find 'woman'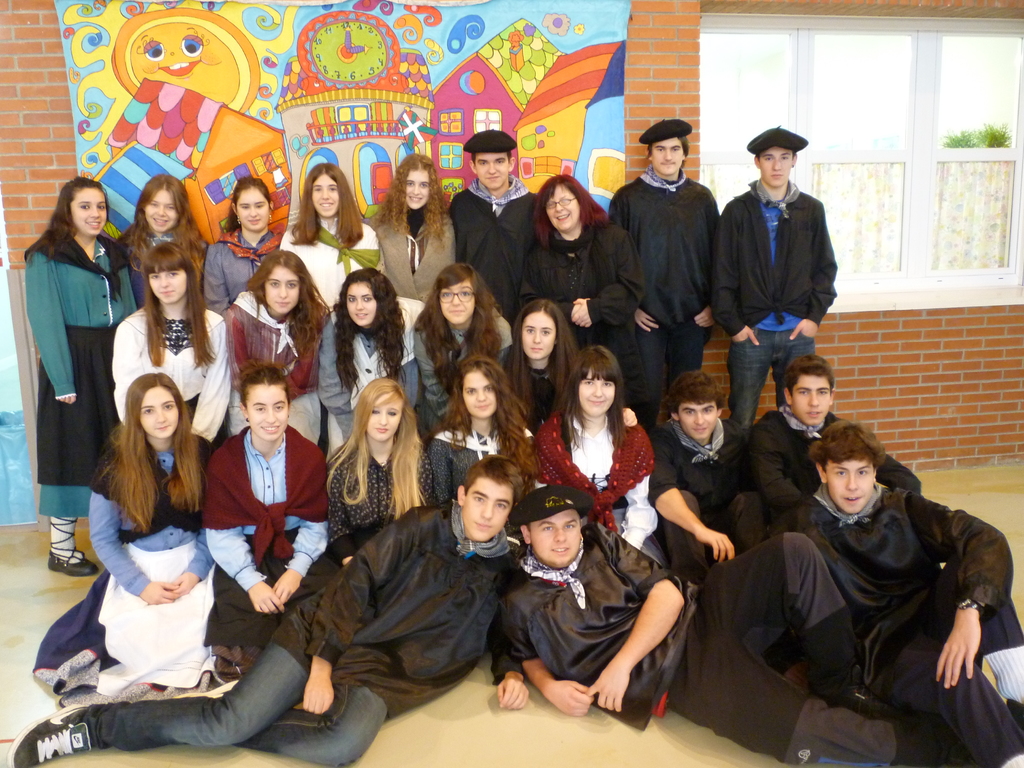
select_region(222, 249, 330, 471)
